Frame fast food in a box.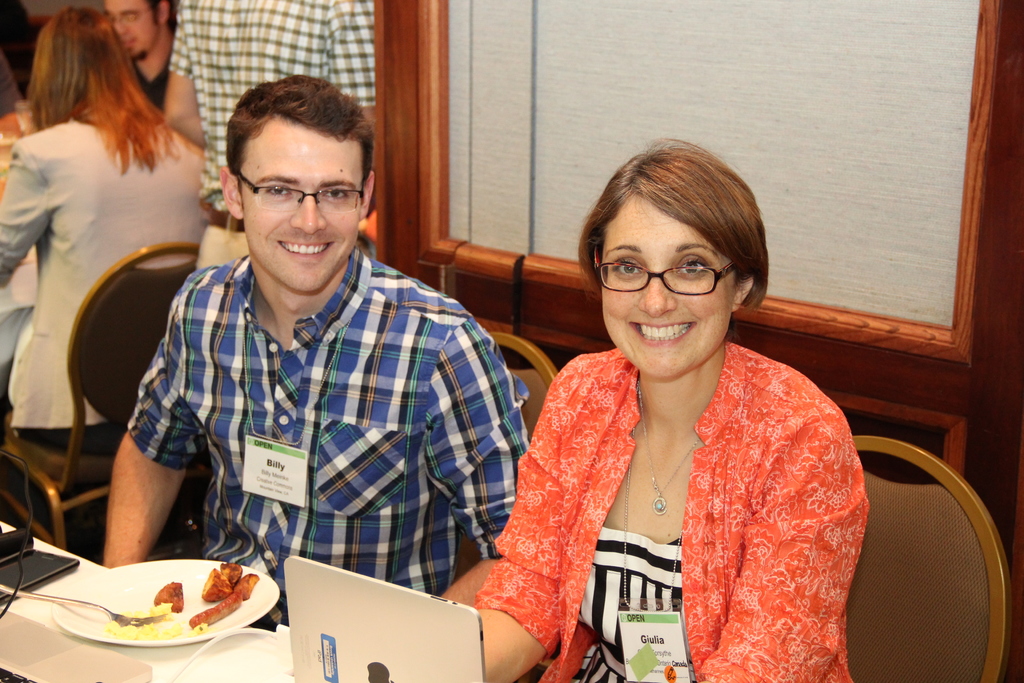
156,580,178,613.
